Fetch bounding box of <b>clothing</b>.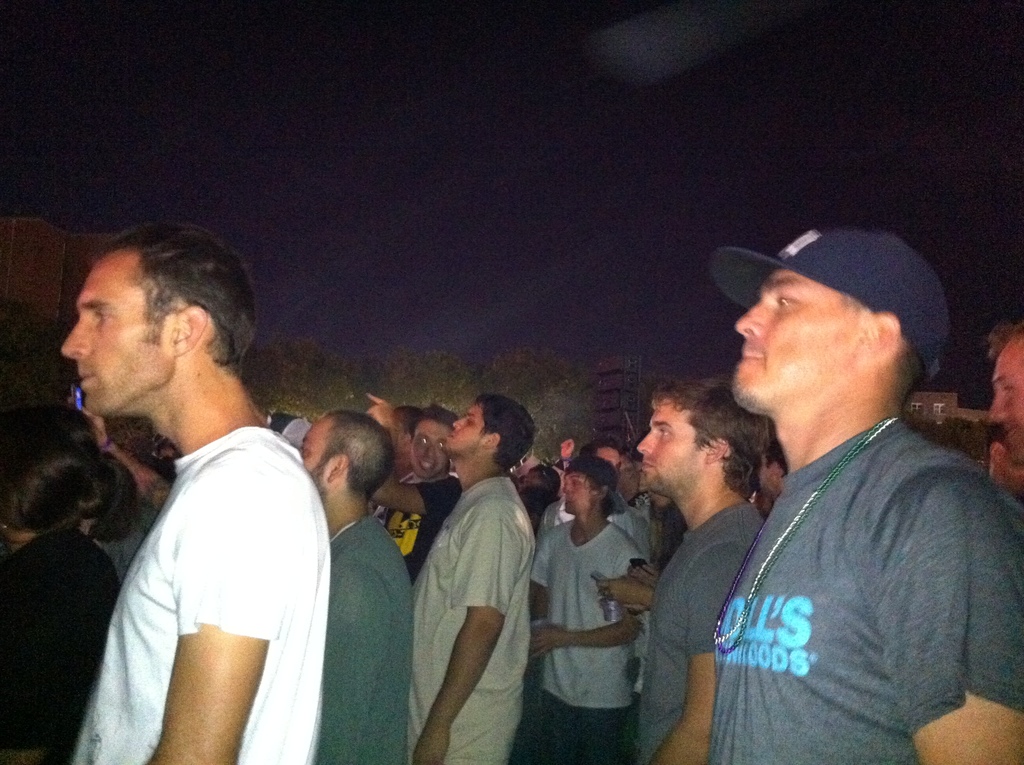
Bbox: bbox=(634, 503, 764, 764).
